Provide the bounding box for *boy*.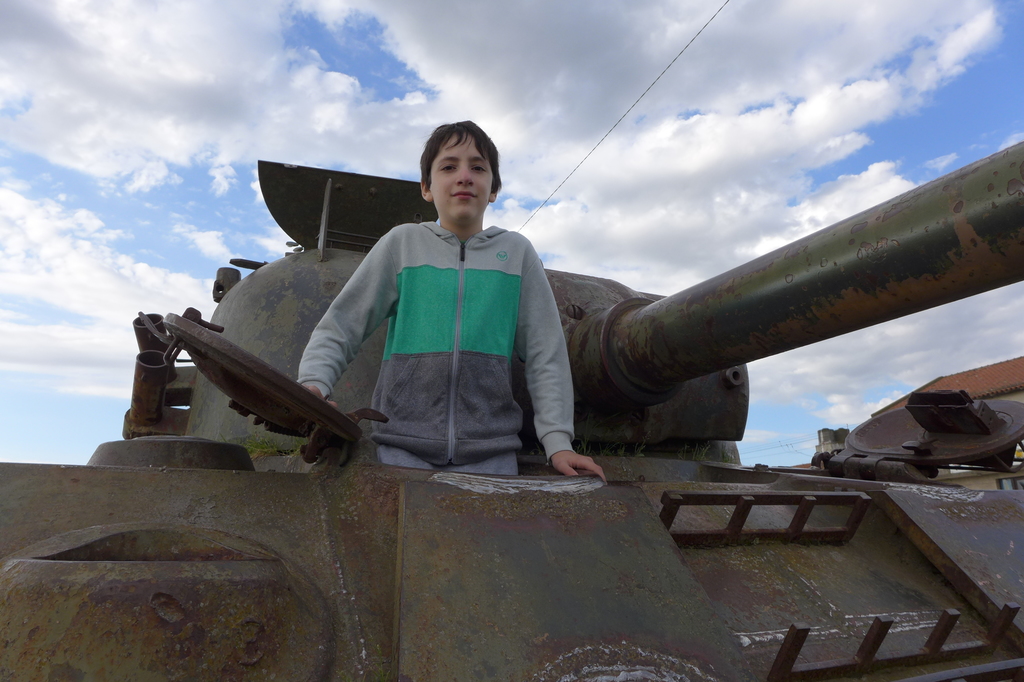
bbox=[298, 122, 606, 482].
